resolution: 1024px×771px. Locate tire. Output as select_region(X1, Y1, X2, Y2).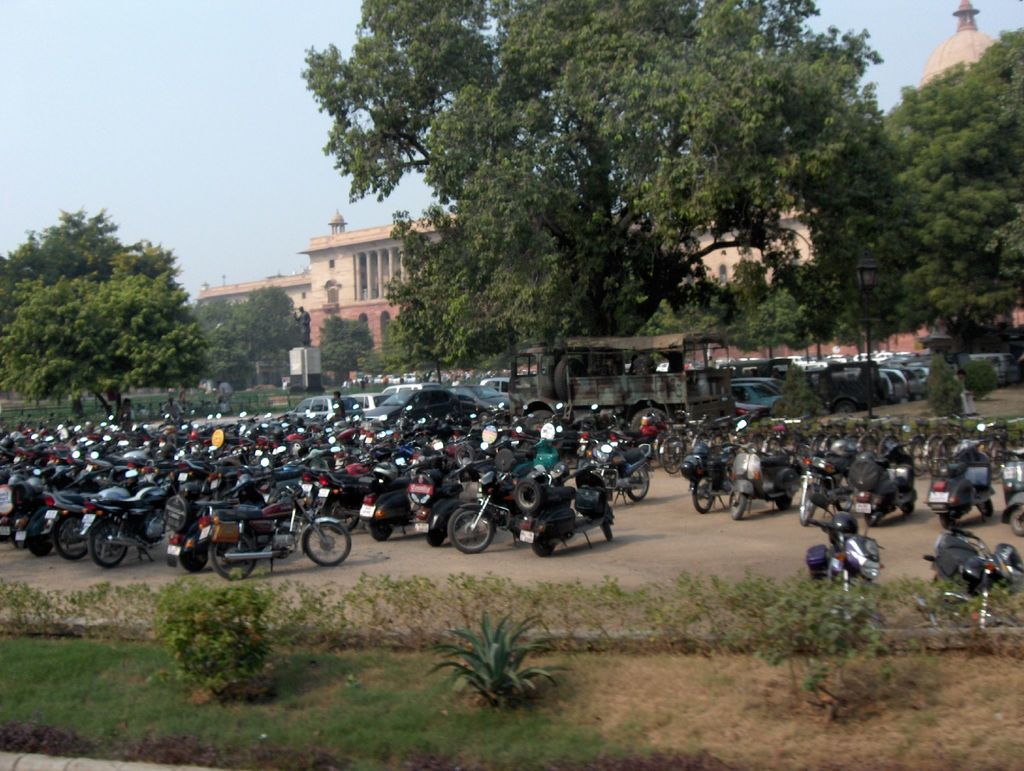
select_region(833, 615, 878, 629).
